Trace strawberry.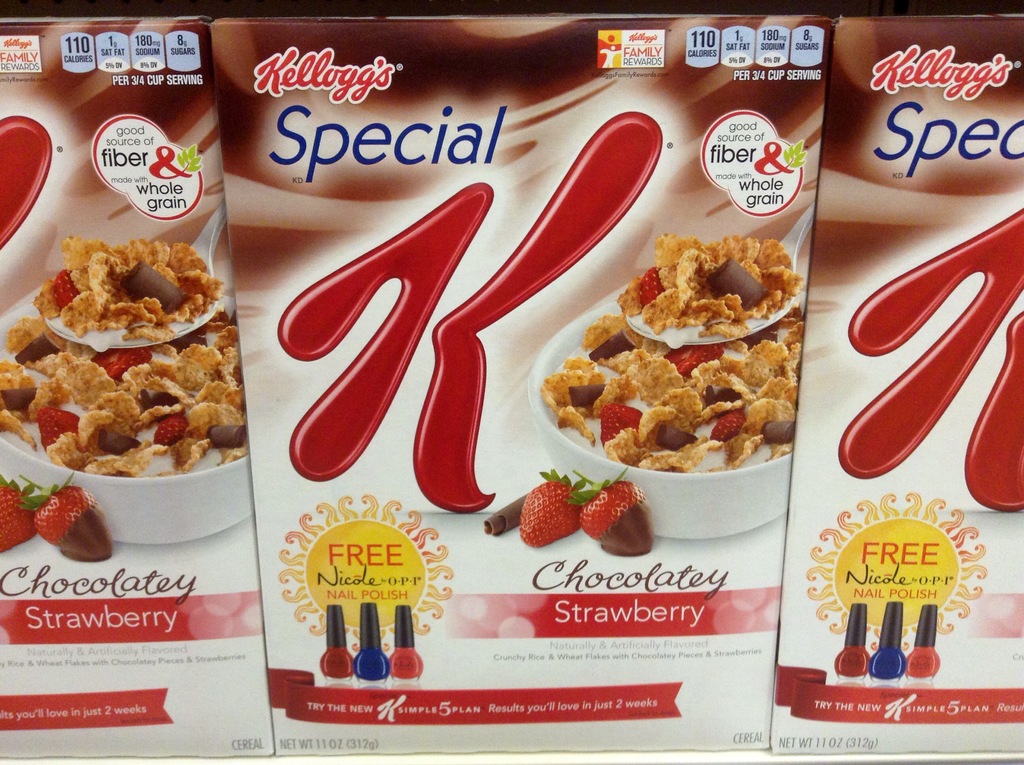
Traced to [x1=152, y1=408, x2=188, y2=447].
